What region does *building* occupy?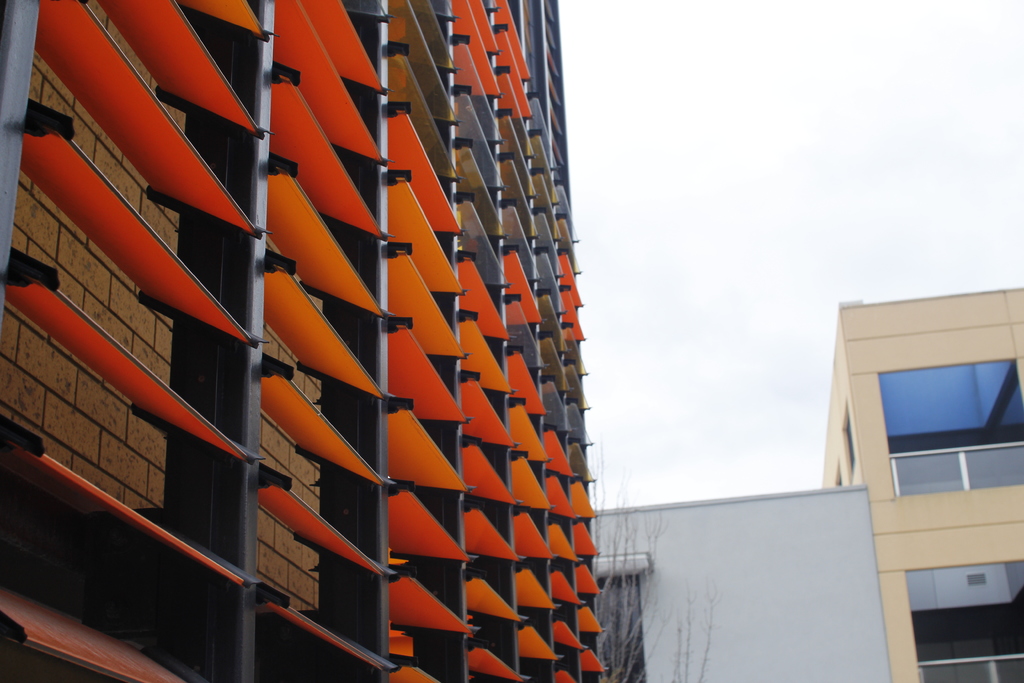
l=814, t=290, r=1023, b=682.
